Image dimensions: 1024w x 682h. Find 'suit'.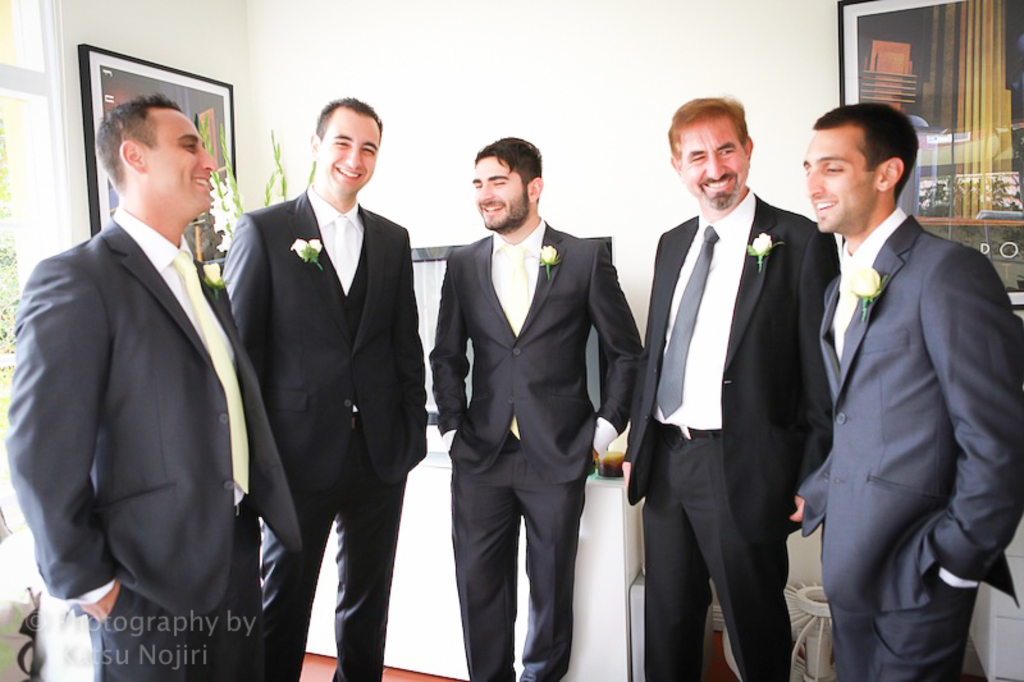
{"x1": 227, "y1": 182, "x2": 435, "y2": 681}.
